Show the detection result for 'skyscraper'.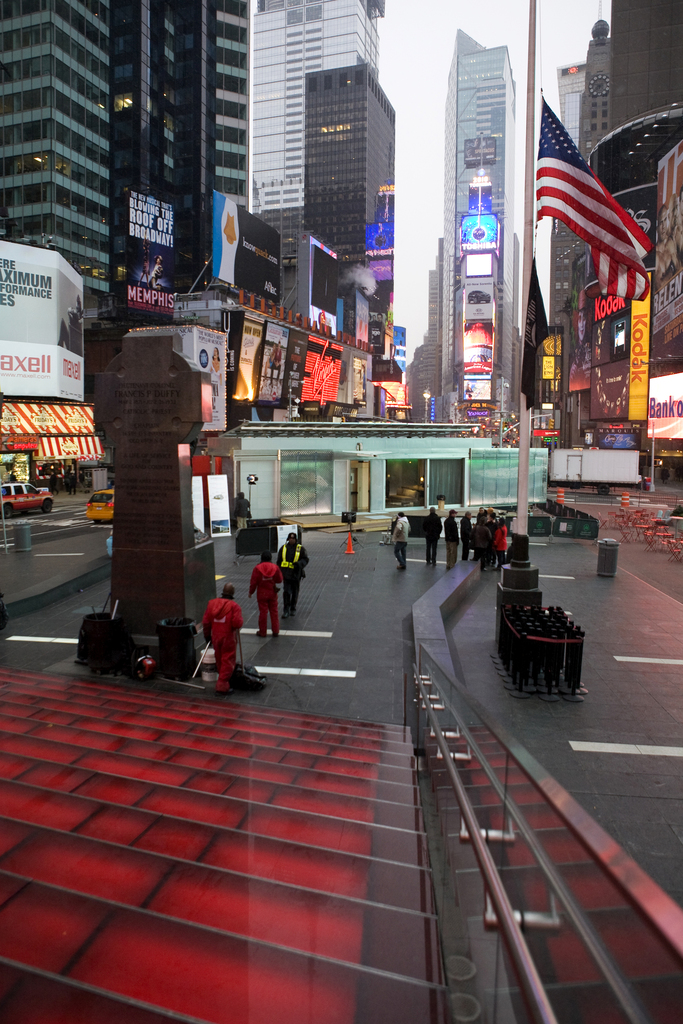
0 0 249 299.
